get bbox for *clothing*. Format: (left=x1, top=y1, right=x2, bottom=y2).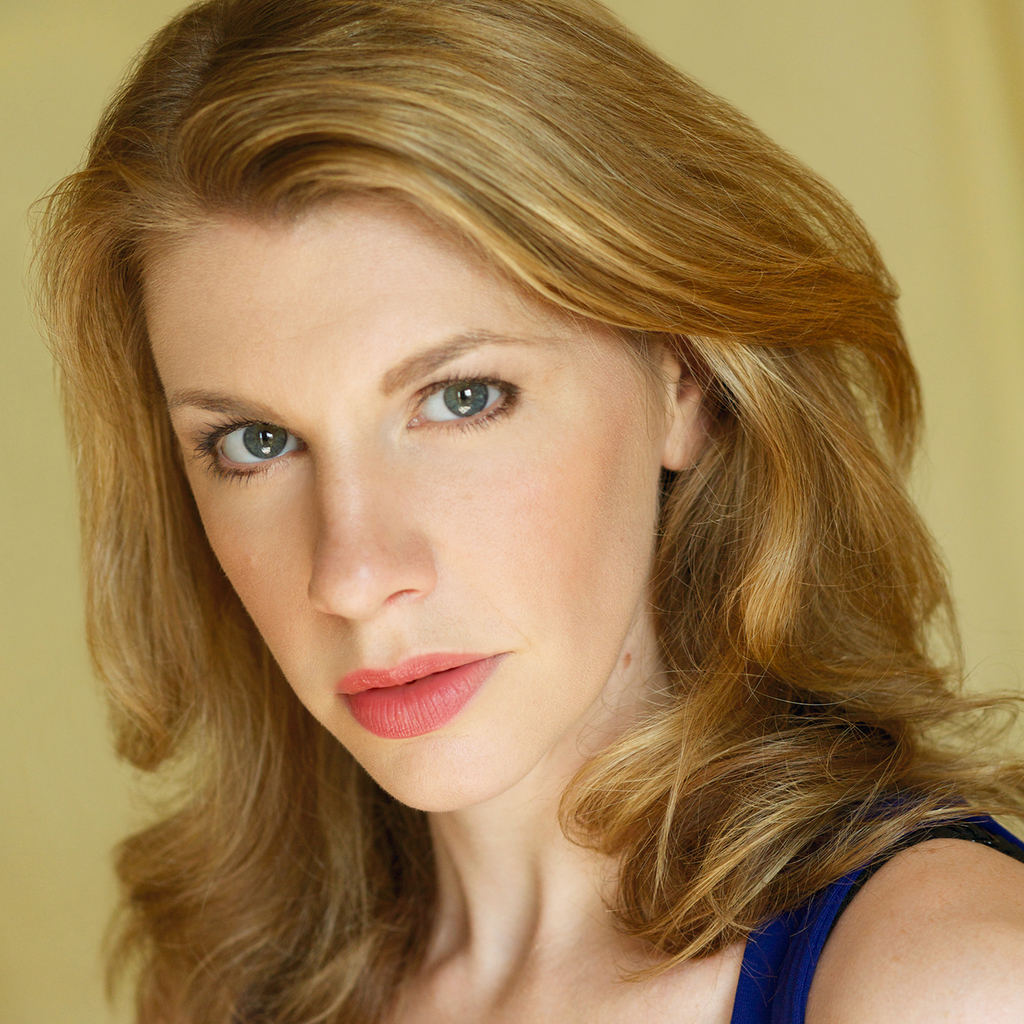
(left=88, top=677, right=1023, bottom=1023).
